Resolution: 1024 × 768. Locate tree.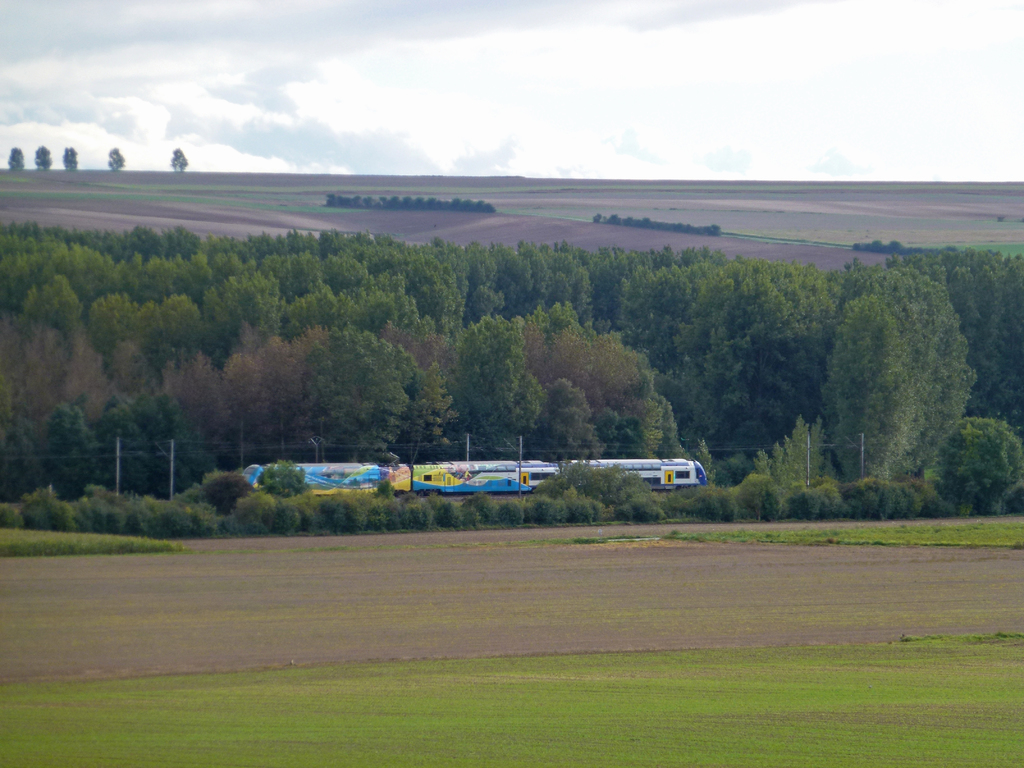
465,503,484,529.
